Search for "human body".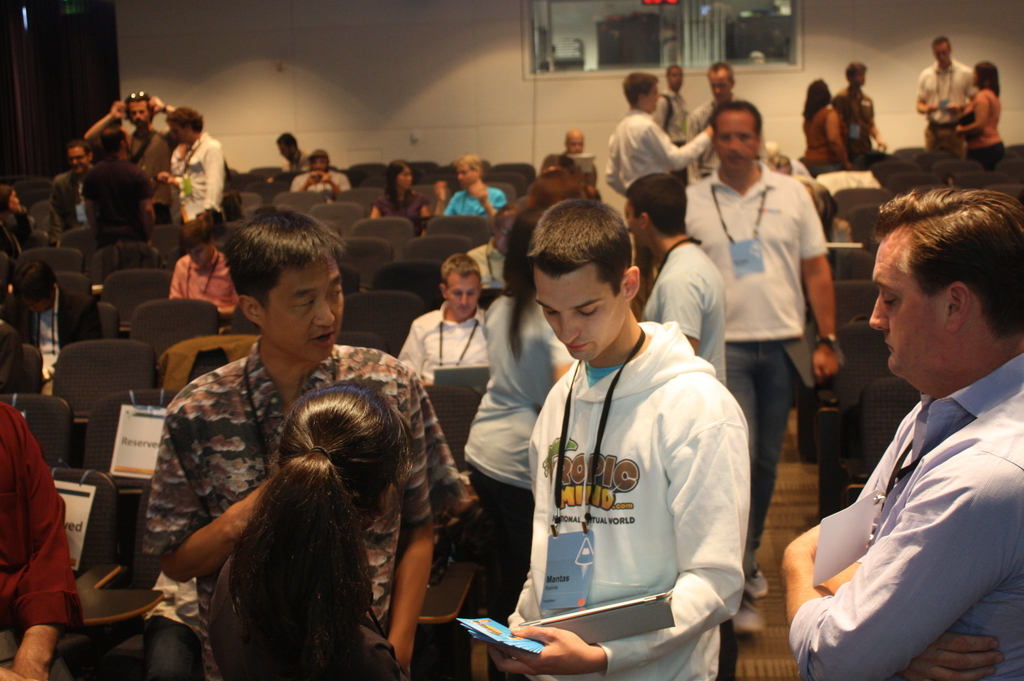
Found at crop(956, 60, 1009, 162).
